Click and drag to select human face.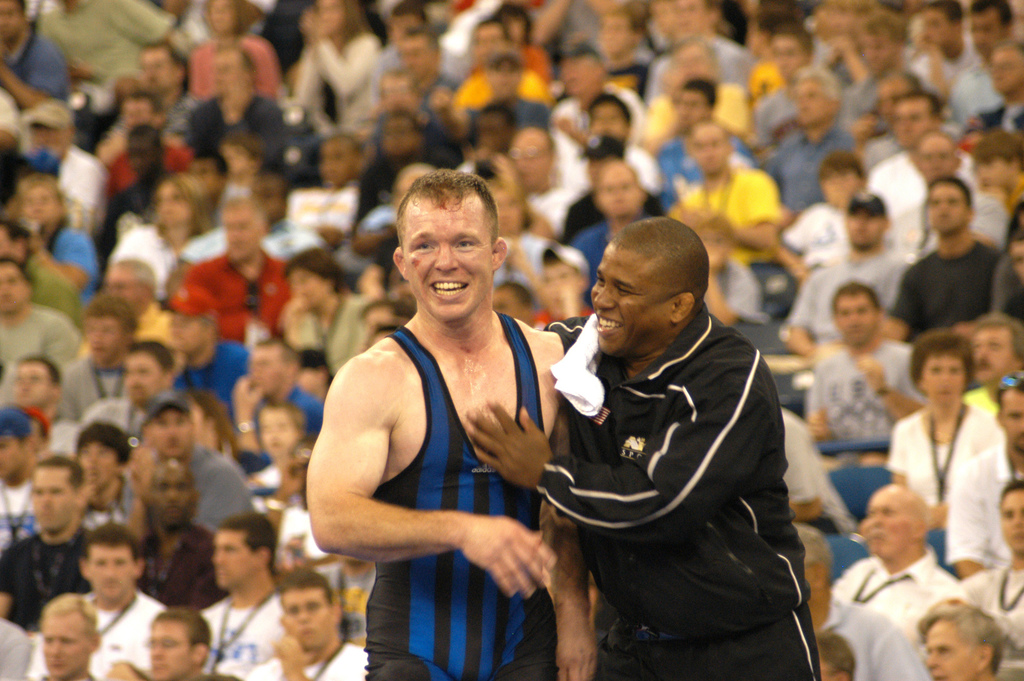
Selection: BBox(598, 162, 641, 218).
